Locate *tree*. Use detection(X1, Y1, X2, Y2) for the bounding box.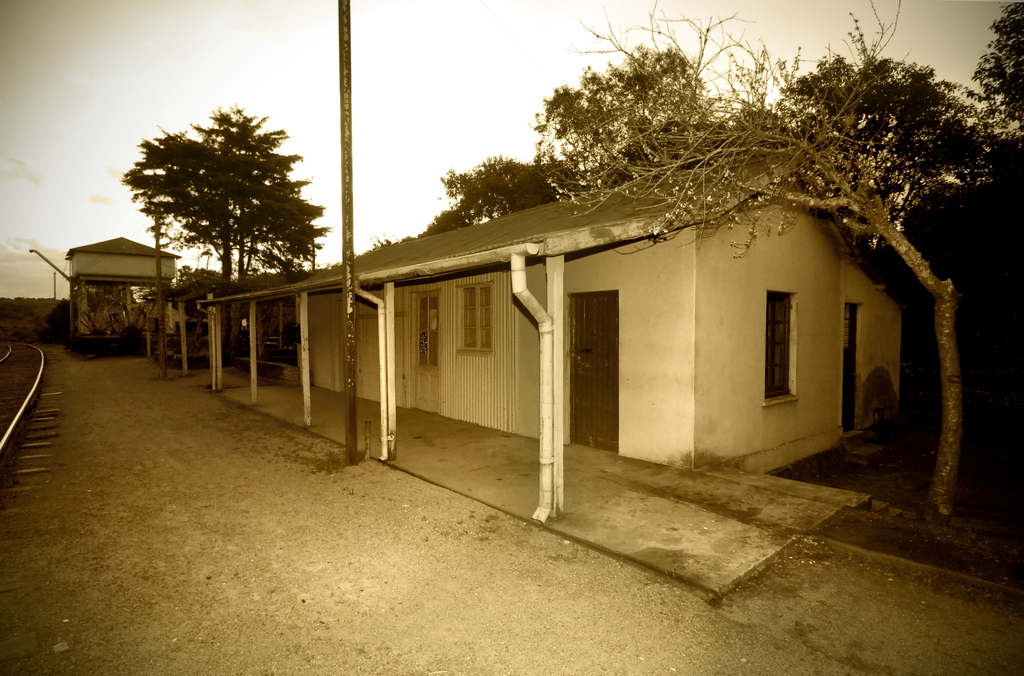
detection(124, 107, 329, 356).
